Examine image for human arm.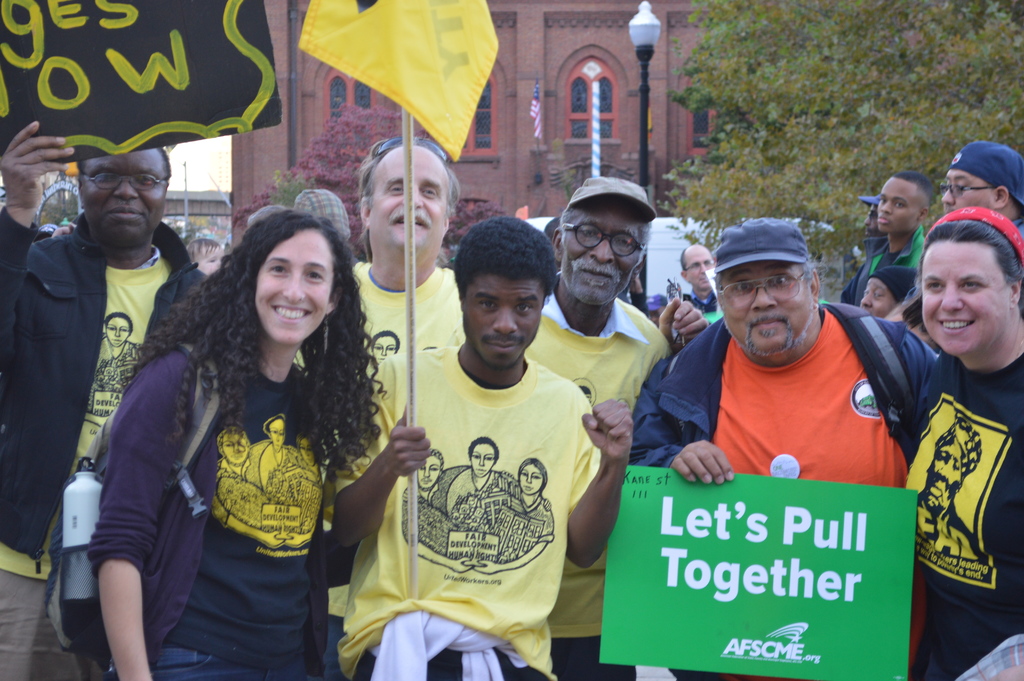
Examination result: x1=652 y1=293 x2=716 y2=357.
